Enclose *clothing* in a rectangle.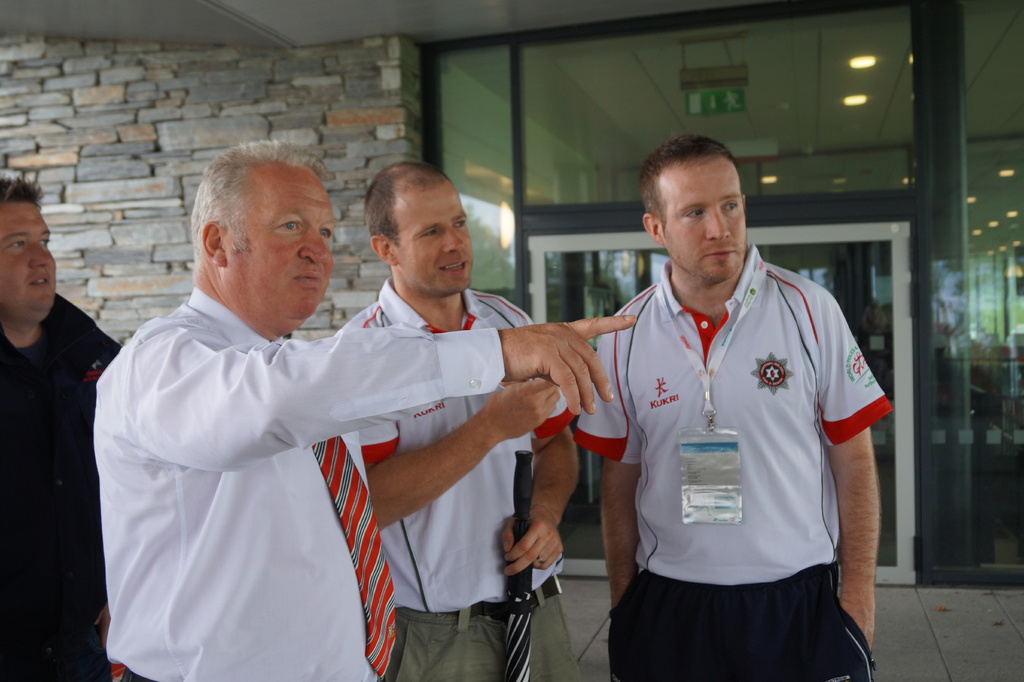
0, 292, 122, 681.
